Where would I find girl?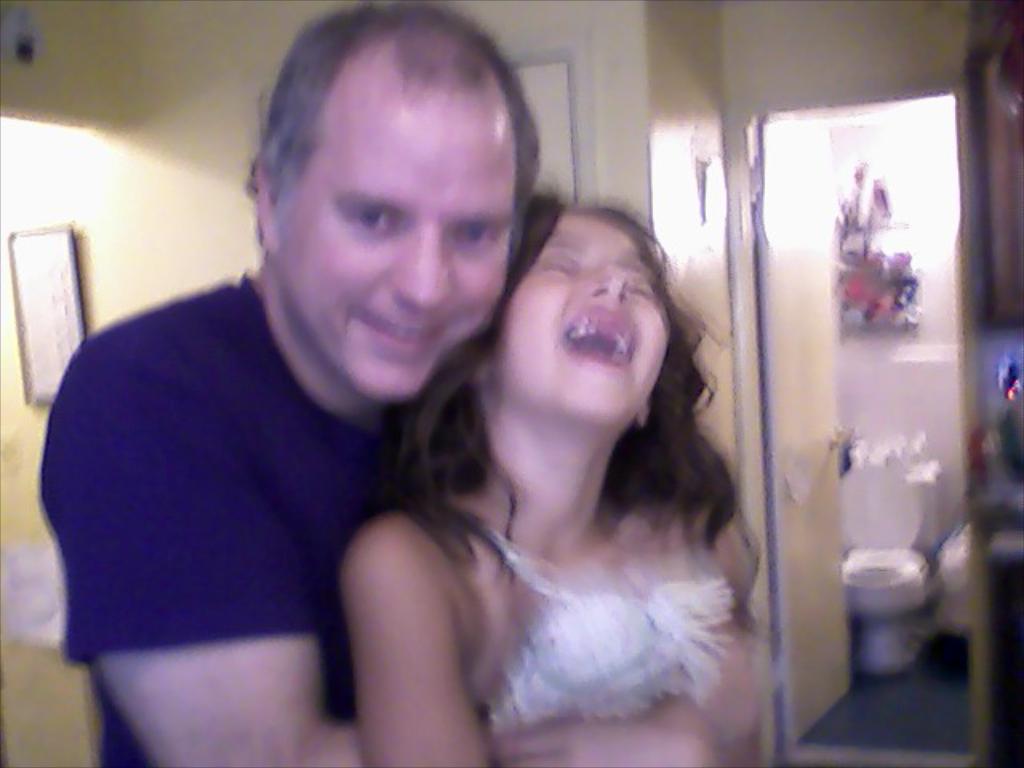
At Rect(336, 174, 758, 766).
